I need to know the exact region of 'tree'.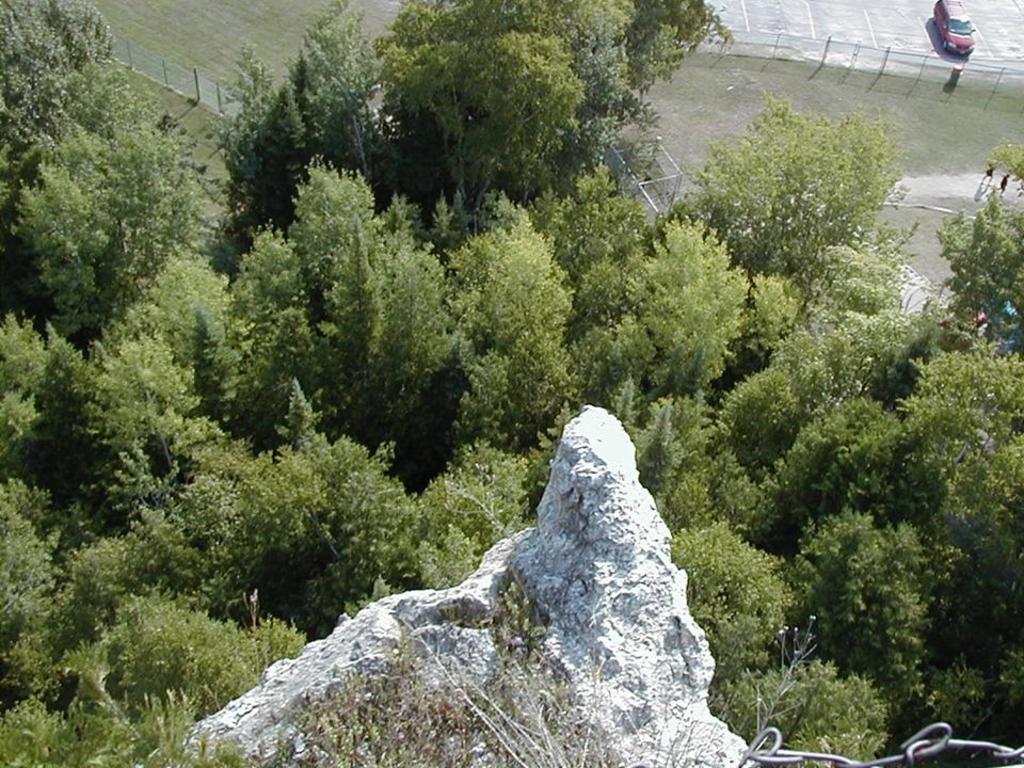
Region: <region>398, 425, 548, 601</region>.
